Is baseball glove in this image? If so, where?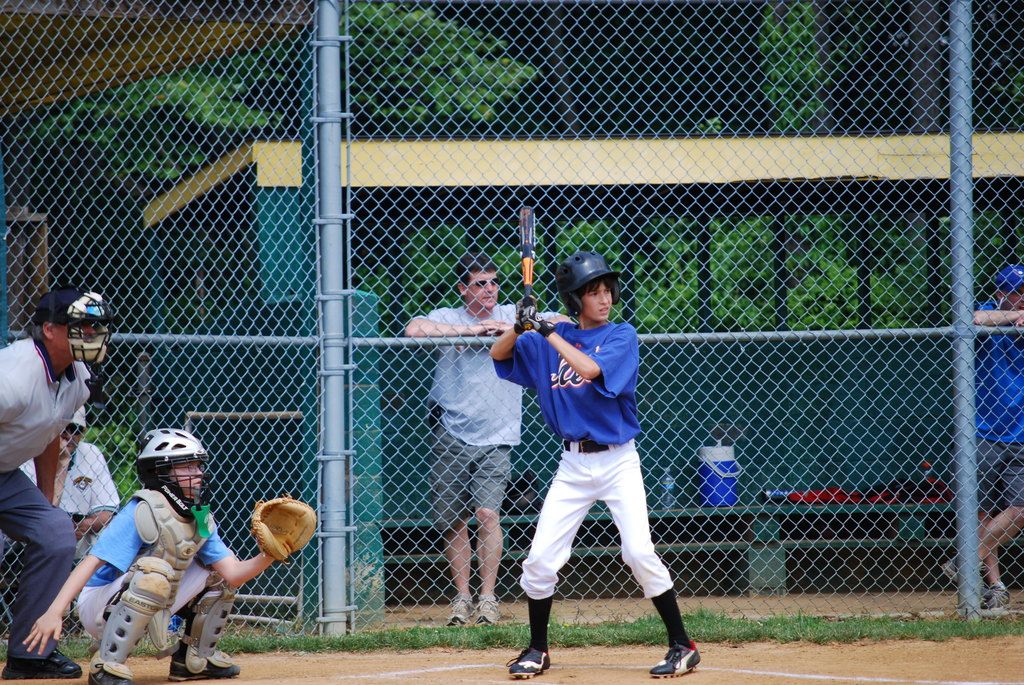
Yes, at (x1=252, y1=494, x2=316, y2=569).
